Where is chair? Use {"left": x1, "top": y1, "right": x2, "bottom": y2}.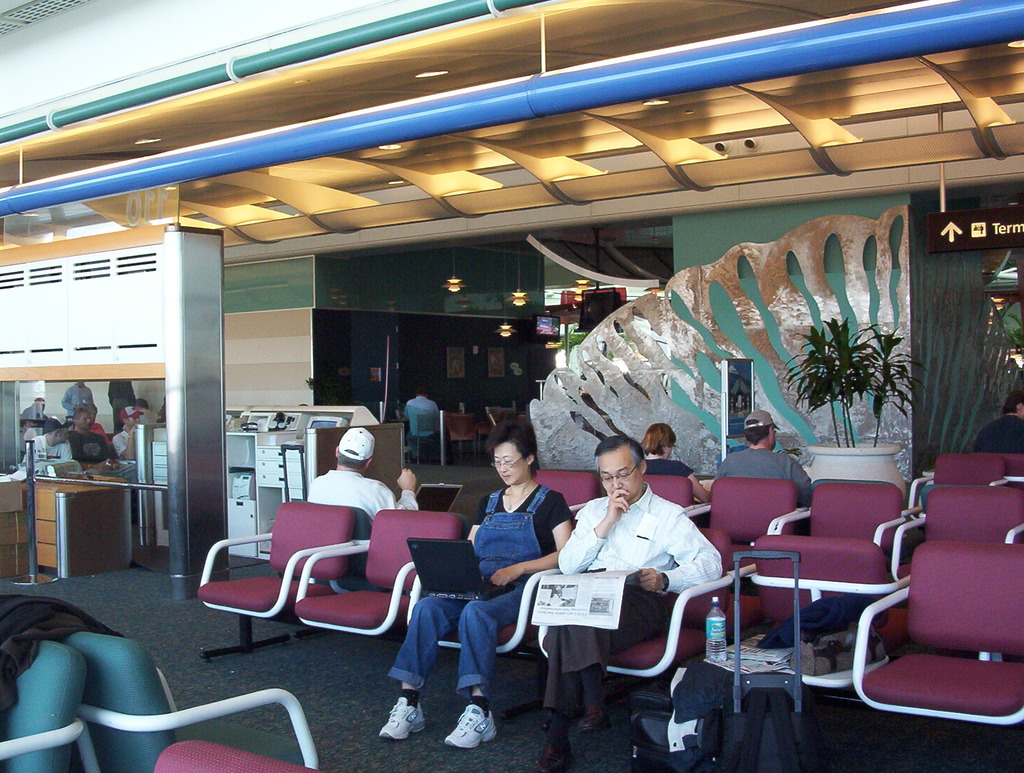
{"left": 408, "top": 525, "right": 575, "bottom": 663}.
